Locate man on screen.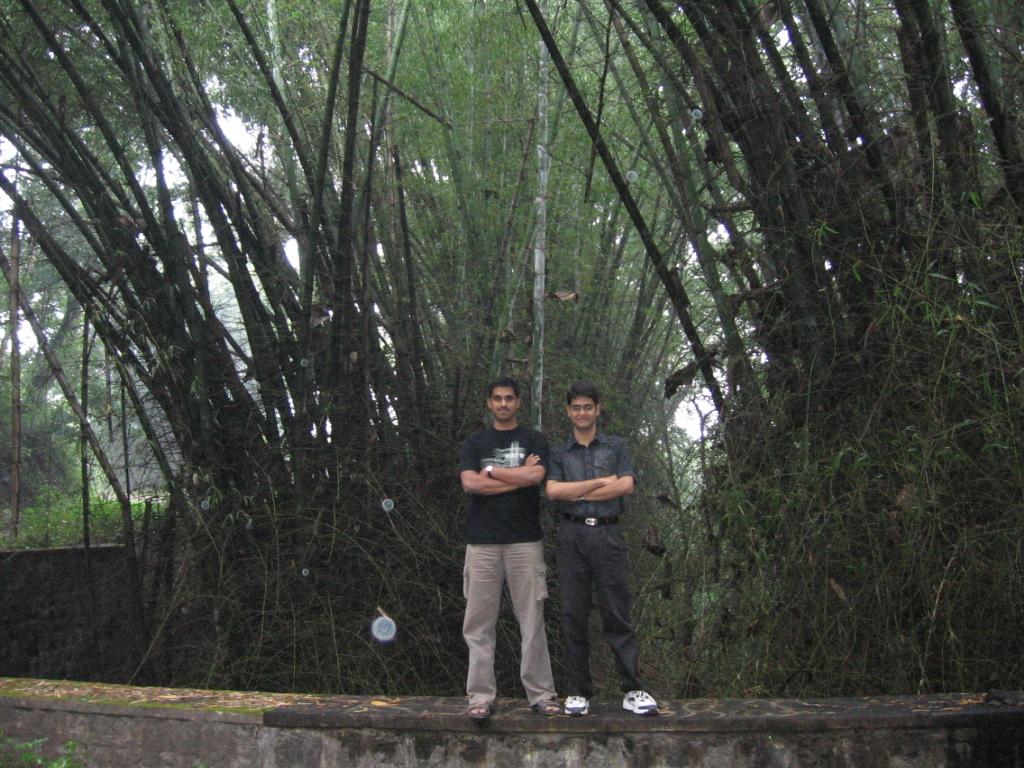
On screen at 542/384/661/726.
